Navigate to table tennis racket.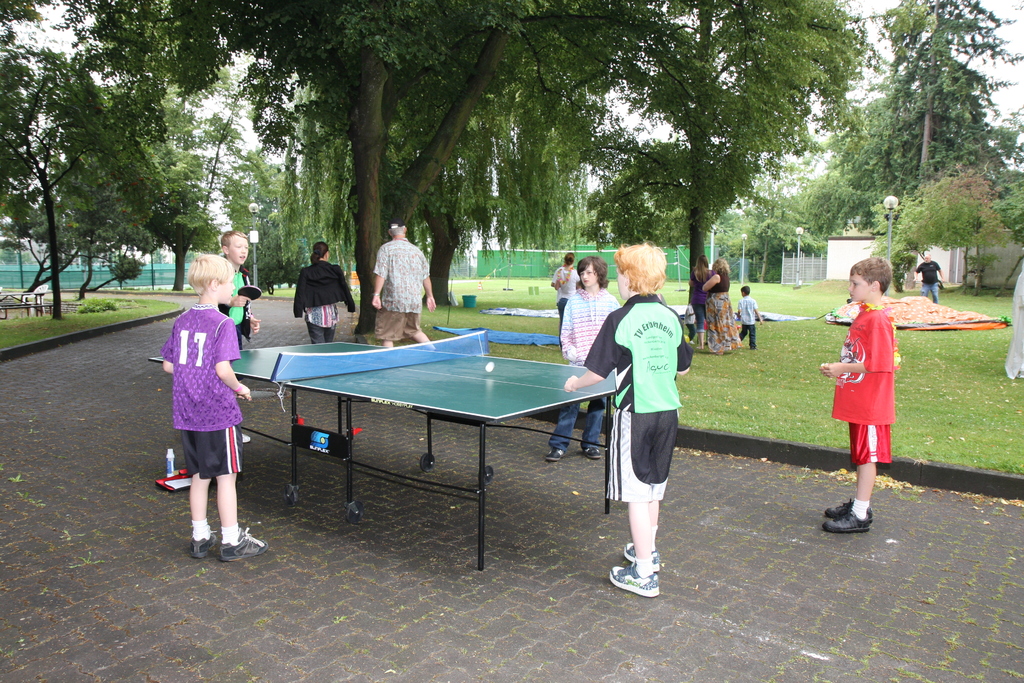
Navigation target: x1=236 y1=282 x2=262 y2=303.
